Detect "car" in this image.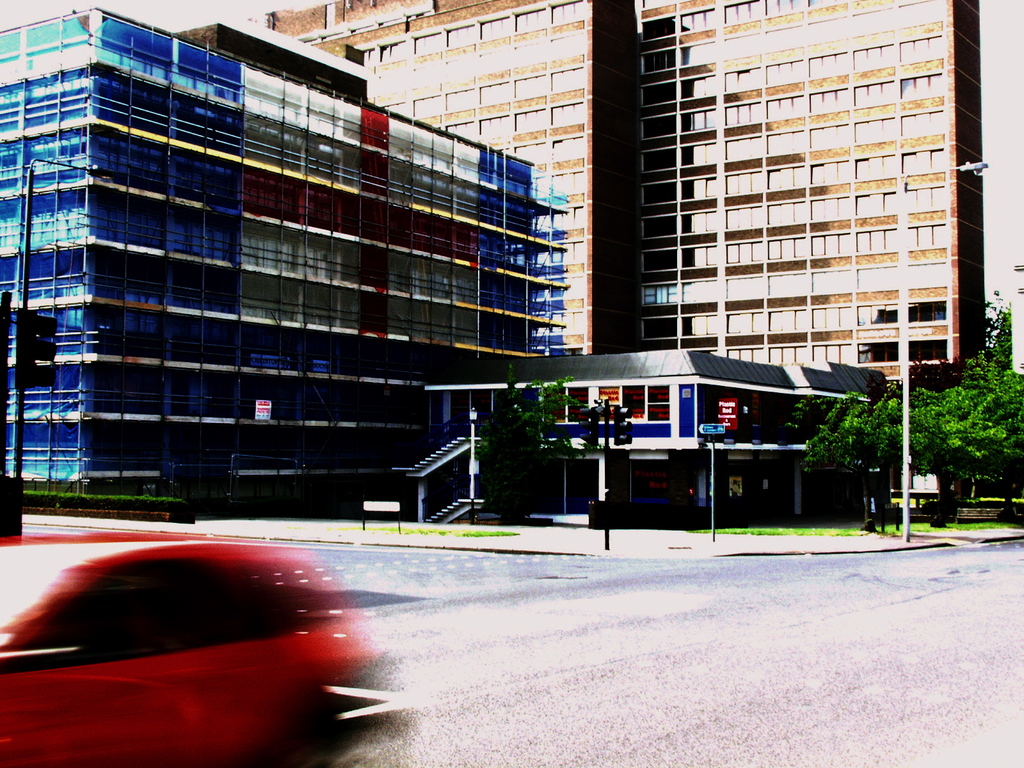
Detection: bbox(0, 520, 395, 767).
